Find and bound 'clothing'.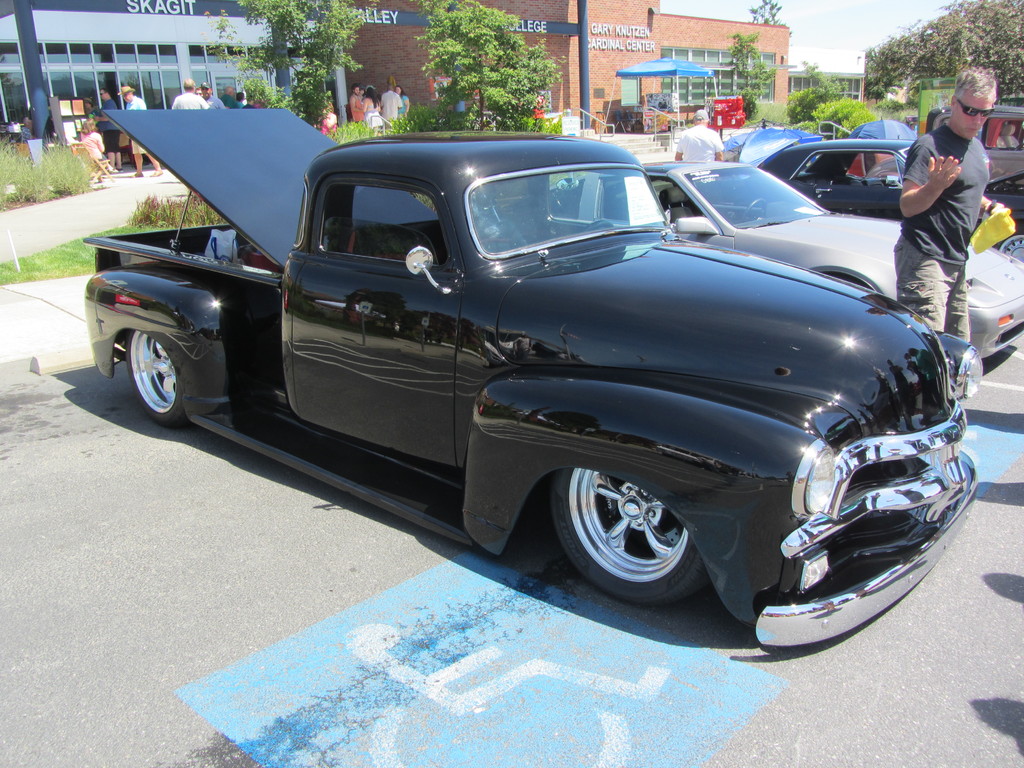
Bound: x1=132 y1=93 x2=156 y2=154.
